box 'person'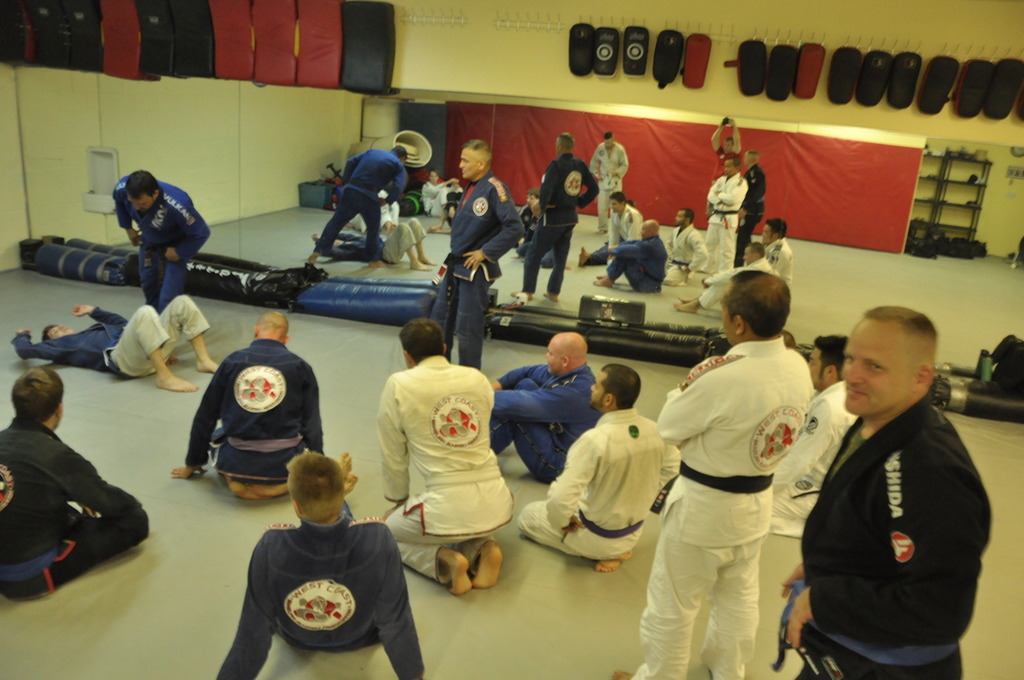
<box>621,282,812,679</box>
